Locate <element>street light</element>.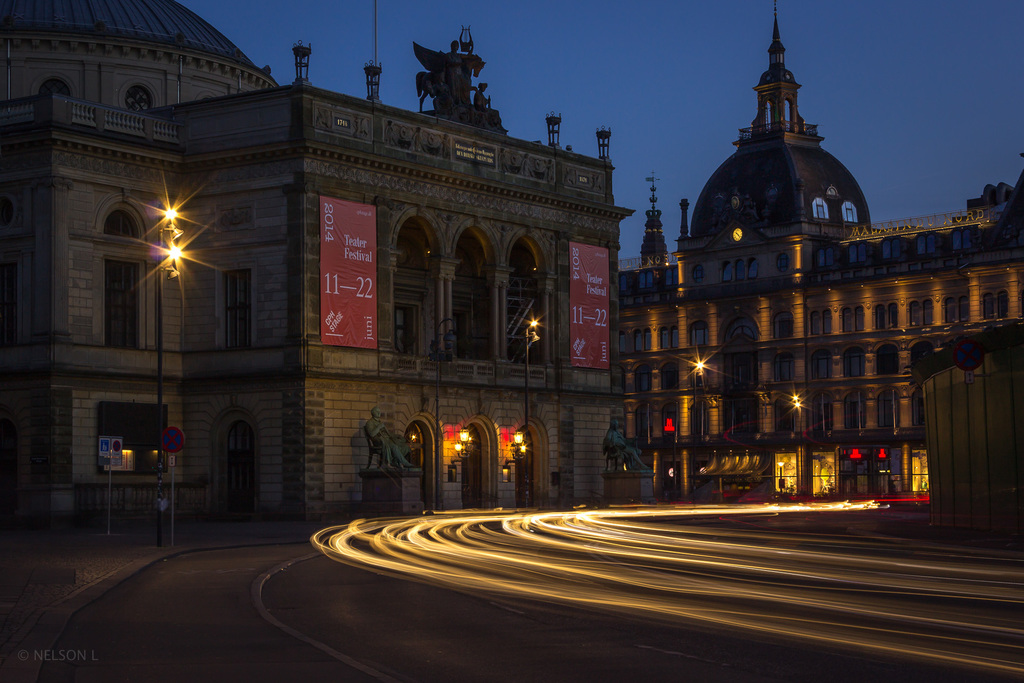
Bounding box: pyautogui.locateOnScreen(521, 316, 542, 428).
